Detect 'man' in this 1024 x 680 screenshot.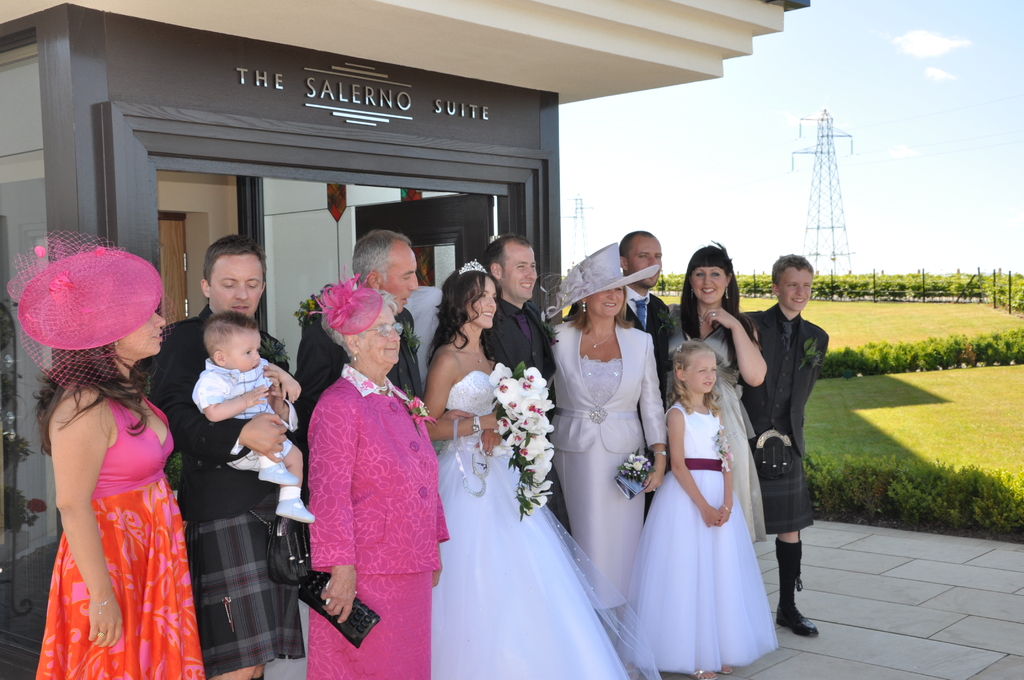
Detection: [150, 232, 307, 679].
